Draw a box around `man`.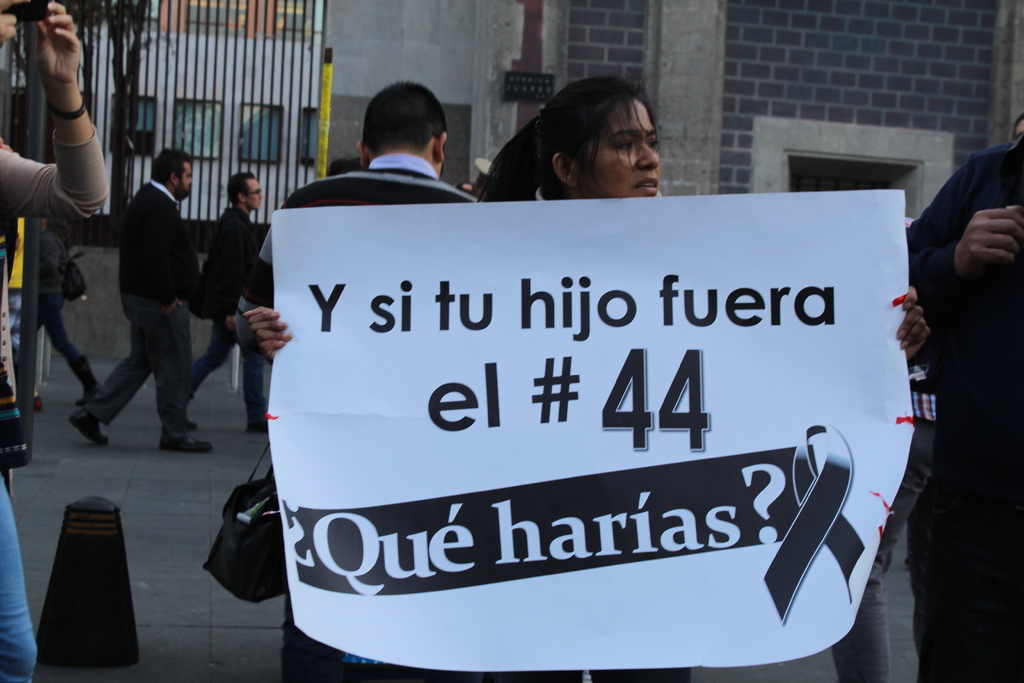
(x1=187, y1=168, x2=269, y2=438).
